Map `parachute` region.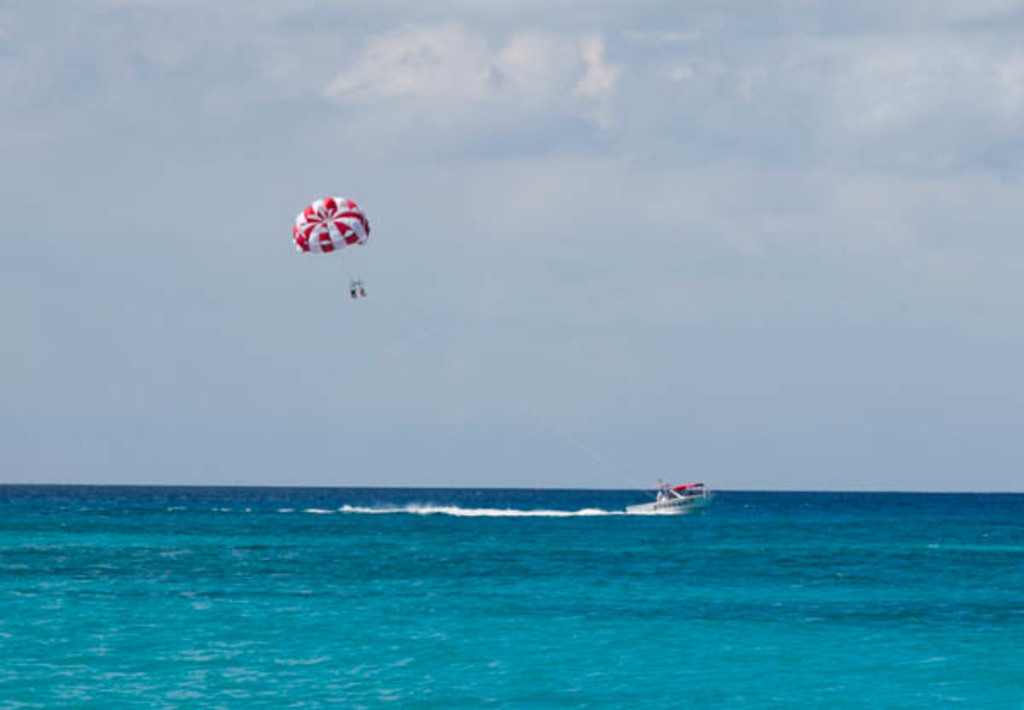
Mapped to x1=287, y1=186, x2=365, y2=266.
